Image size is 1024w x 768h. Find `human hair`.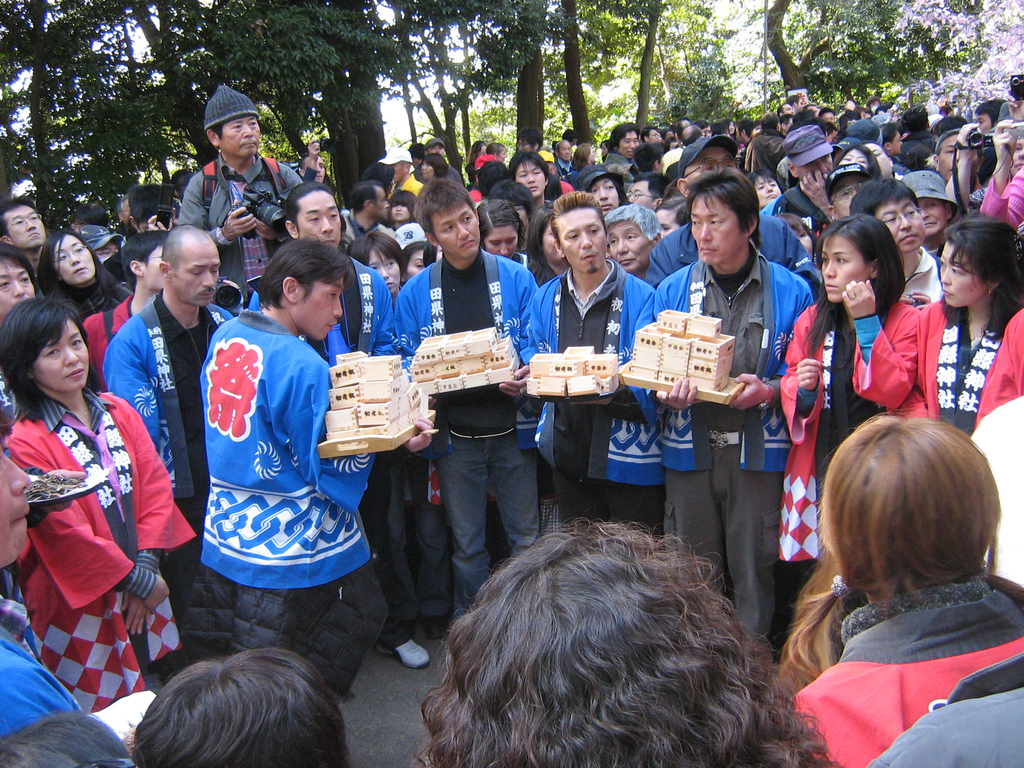
rect(853, 101, 865, 116).
